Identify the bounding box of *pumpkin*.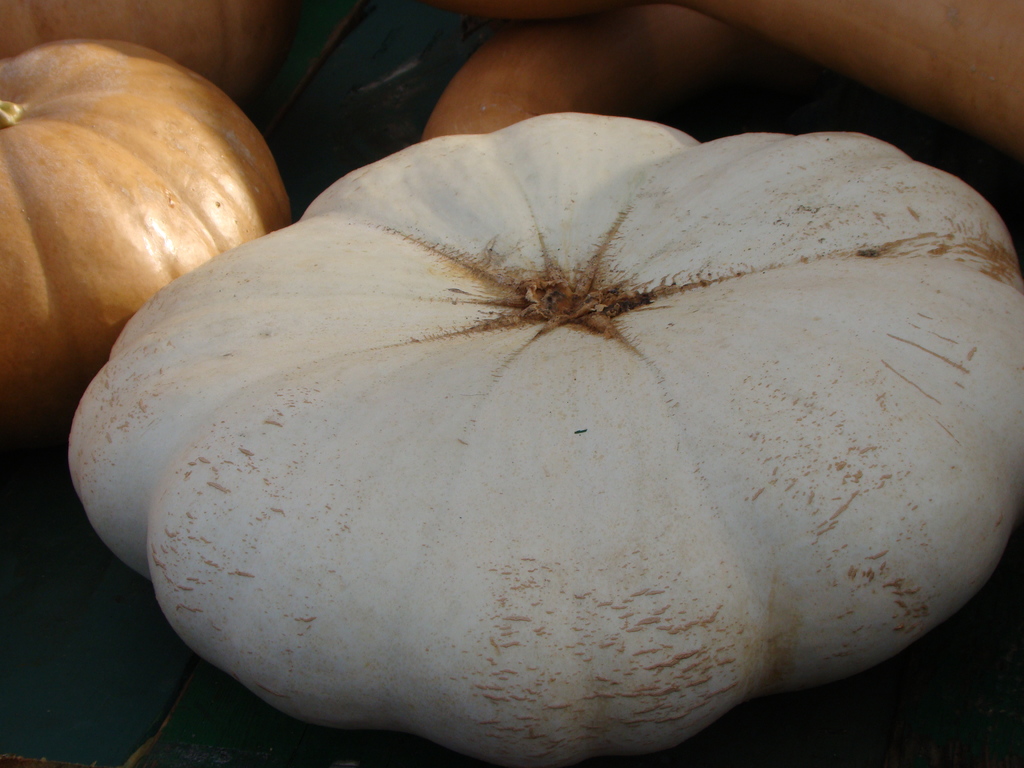
bbox(684, 0, 1023, 152).
